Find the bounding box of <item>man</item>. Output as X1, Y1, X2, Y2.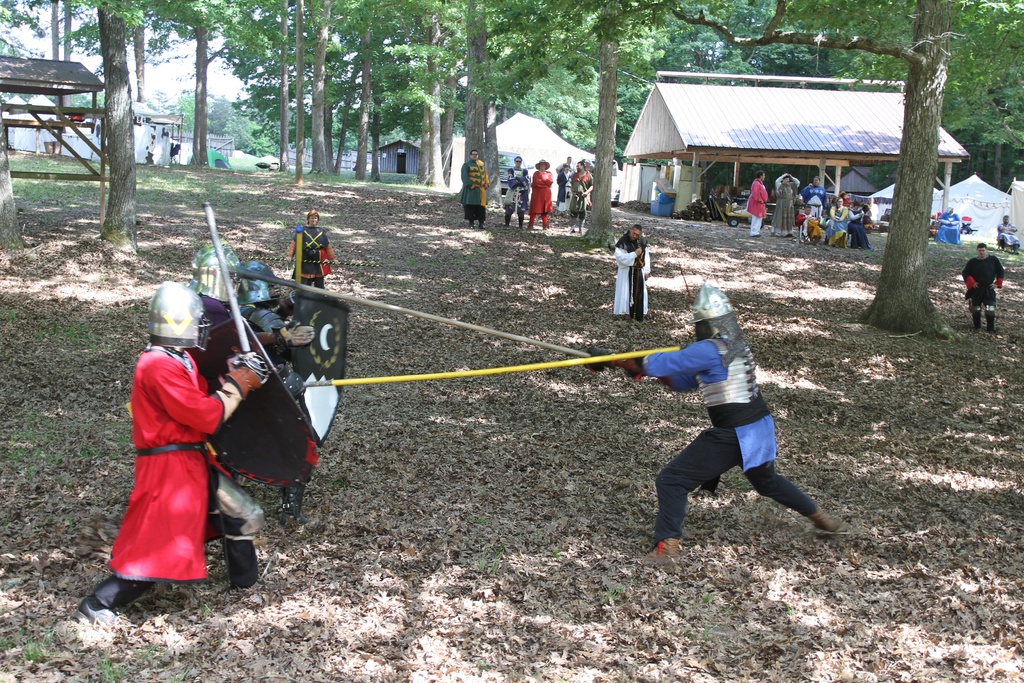
997, 210, 1022, 257.
